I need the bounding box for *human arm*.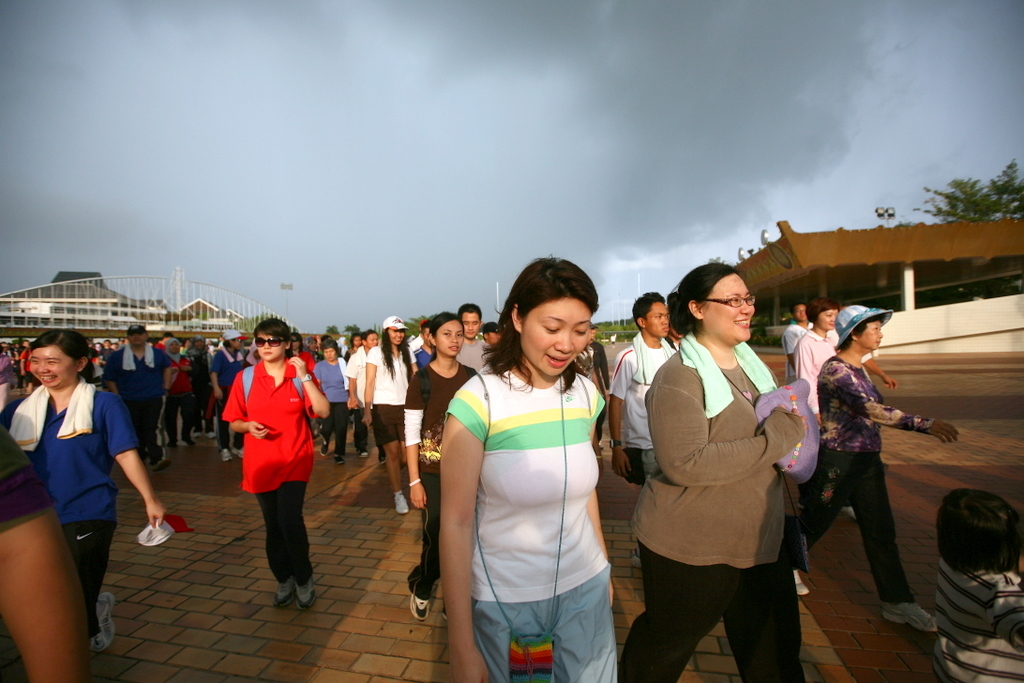
Here it is: box=[105, 355, 114, 394].
